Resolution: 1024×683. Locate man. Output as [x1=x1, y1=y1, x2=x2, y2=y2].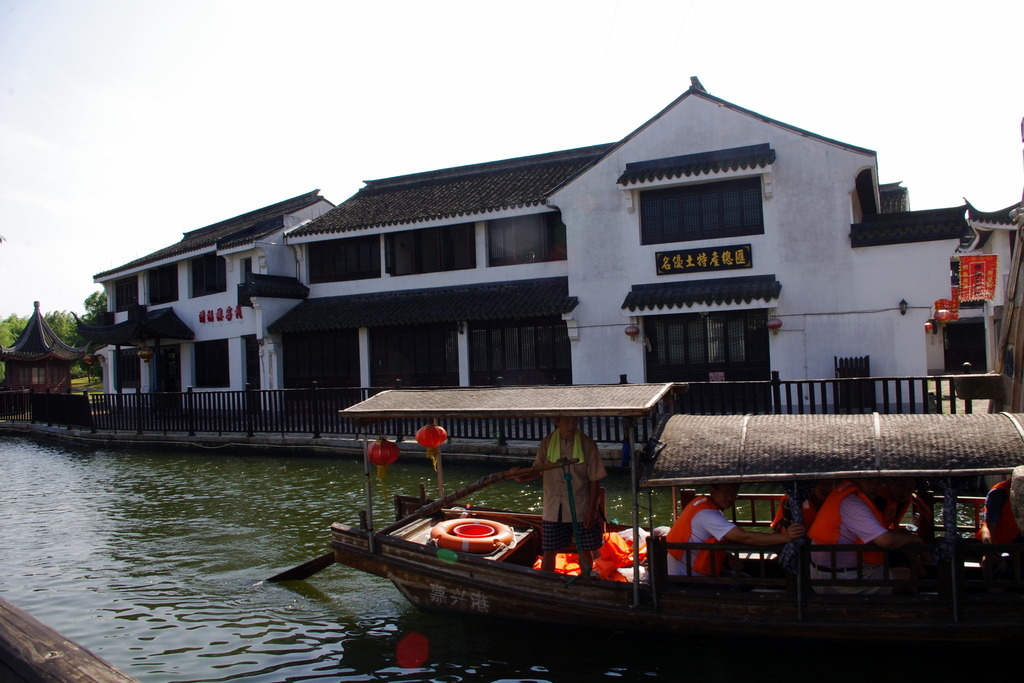
[x1=529, y1=406, x2=623, y2=575].
